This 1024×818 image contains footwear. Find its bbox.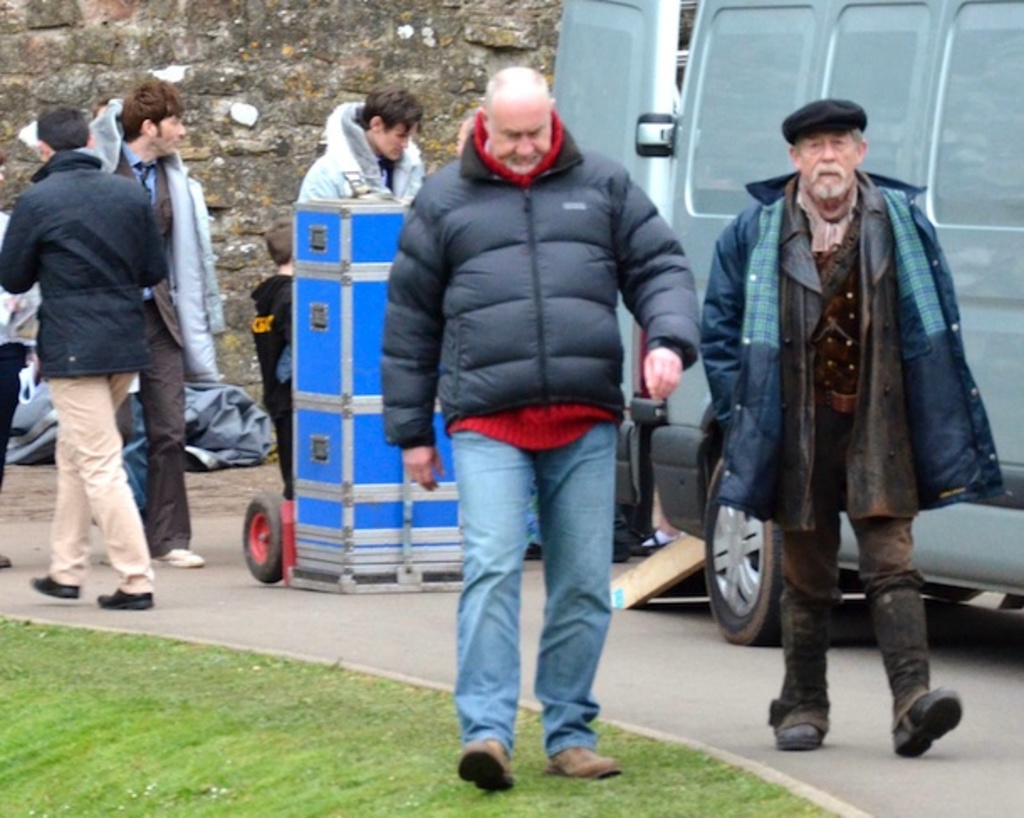
<box>453,736,519,793</box>.
